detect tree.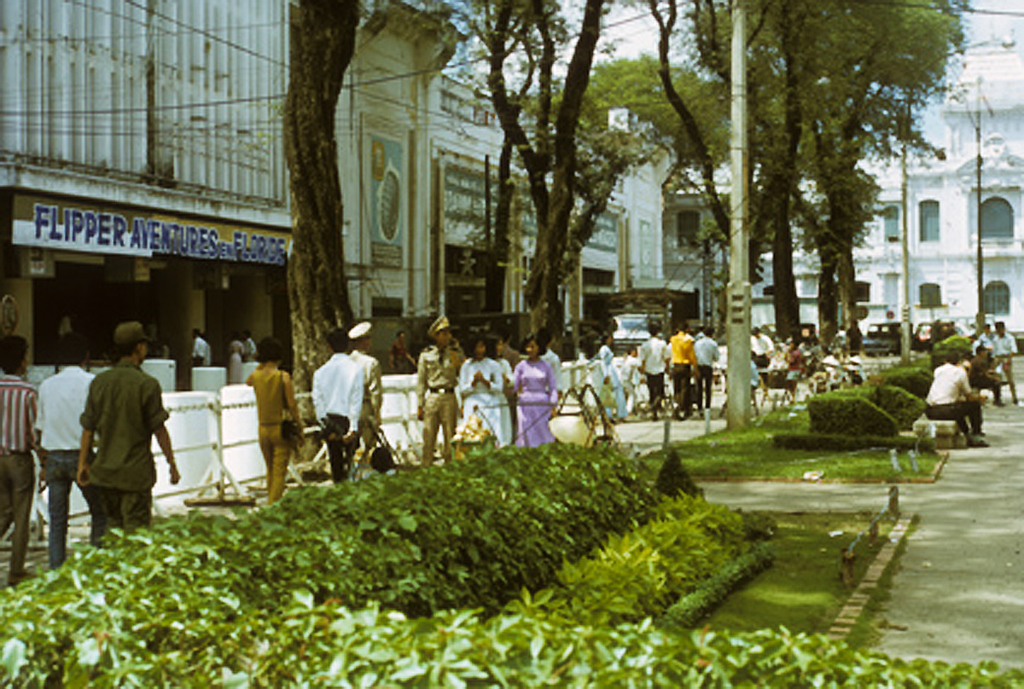
Detected at [278,0,372,479].
